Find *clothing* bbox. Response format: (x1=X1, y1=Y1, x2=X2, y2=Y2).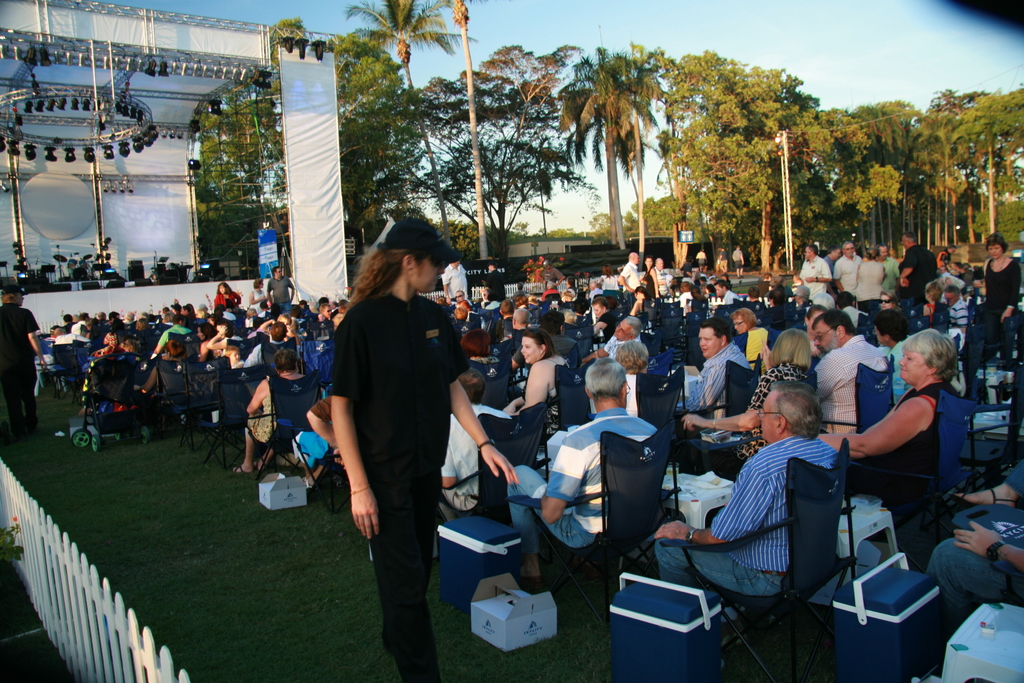
(x1=246, y1=378, x2=276, y2=445).
